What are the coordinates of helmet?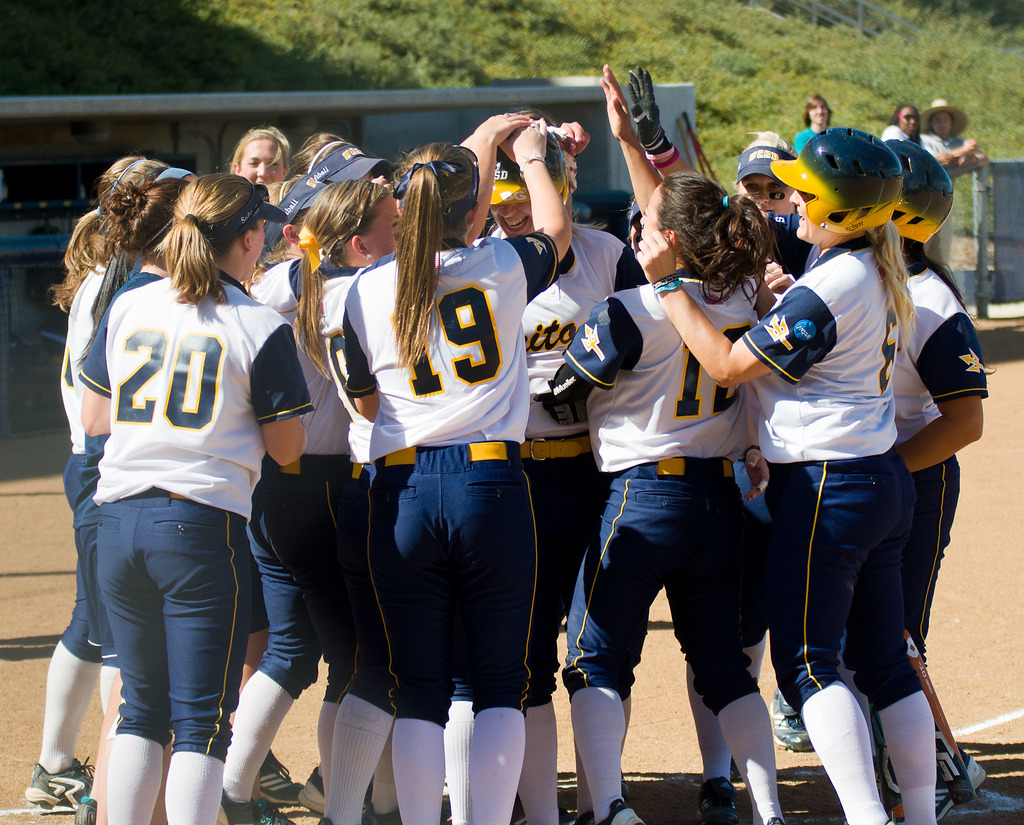
bbox(771, 133, 900, 241).
